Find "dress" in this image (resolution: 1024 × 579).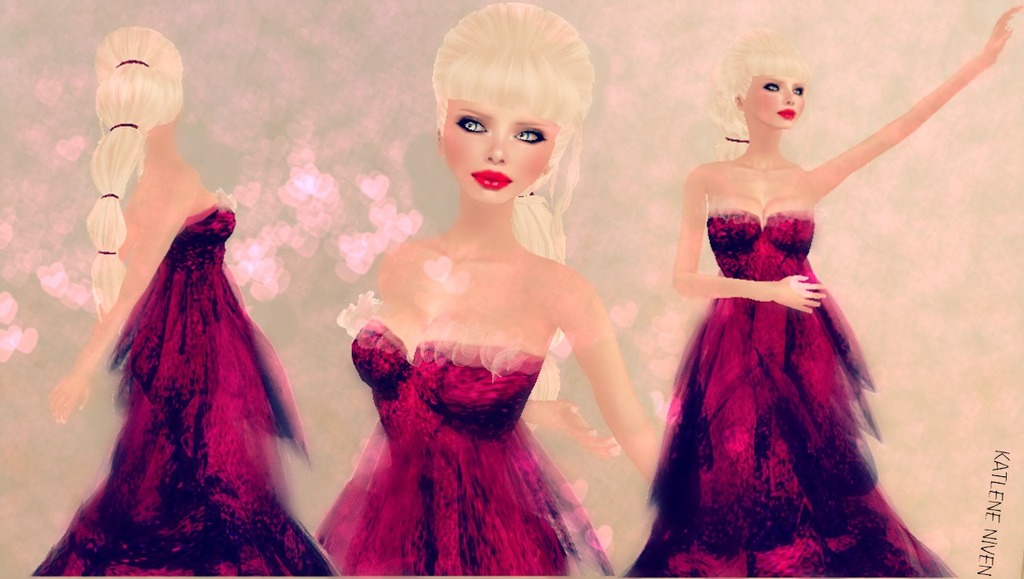
BBox(307, 269, 614, 578).
